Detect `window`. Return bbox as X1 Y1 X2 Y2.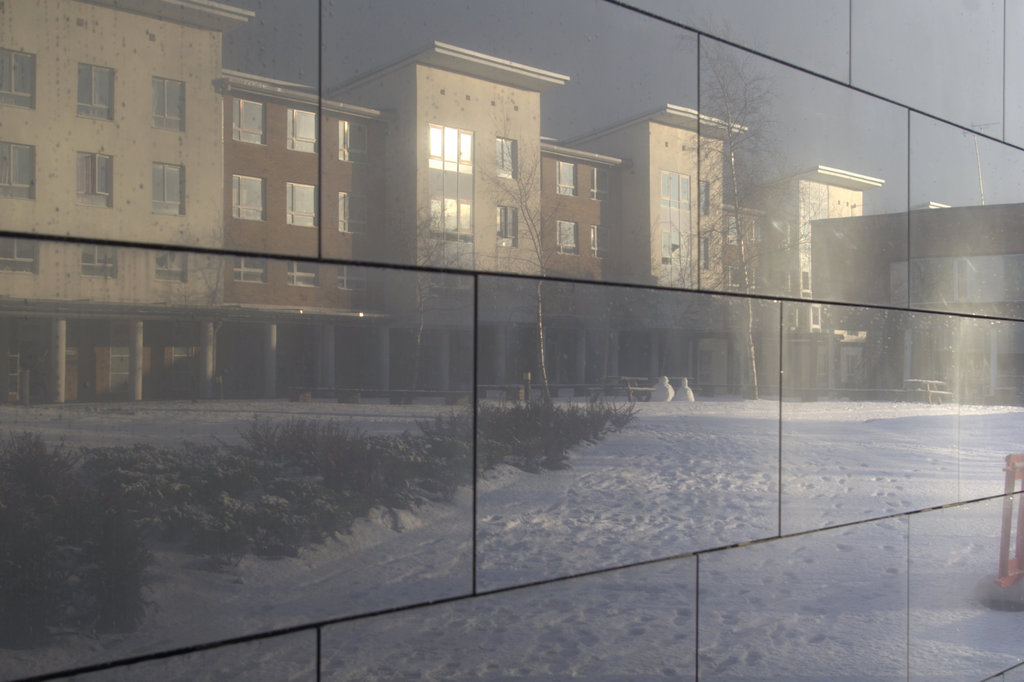
156 250 187 280.
